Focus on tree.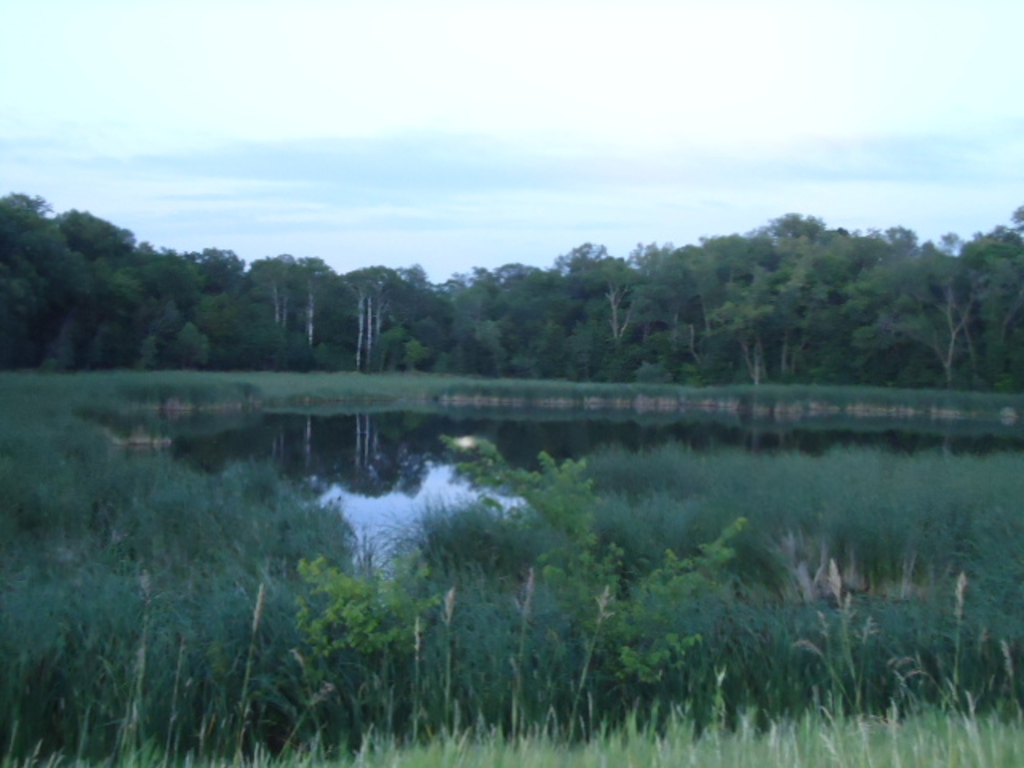
Focused at BBox(336, 266, 398, 370).
